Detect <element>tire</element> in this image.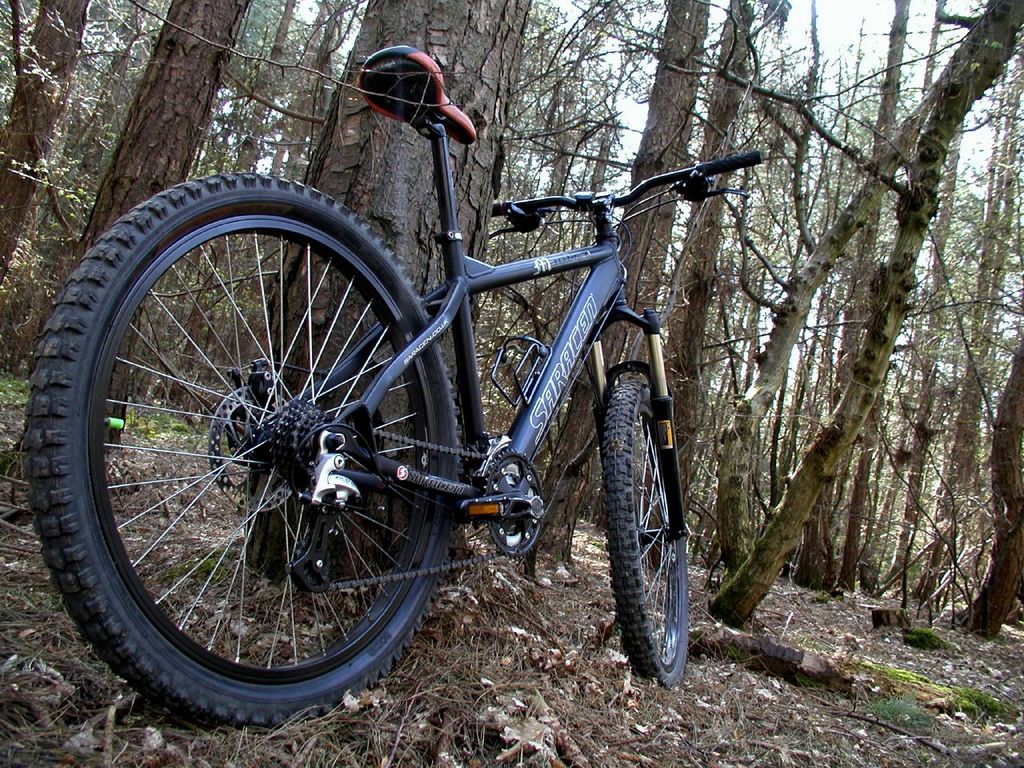
Detection: BBox(24, 170, 454, 722).
